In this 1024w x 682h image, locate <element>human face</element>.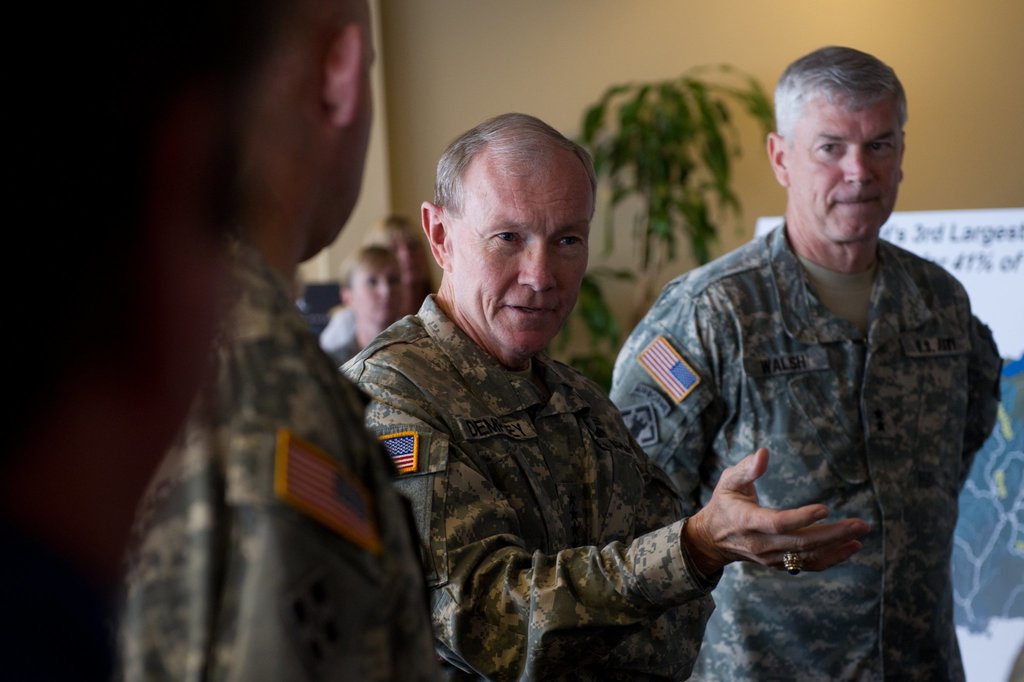
Bounding box: [left=452, top=152, right=590, bottom=356].
